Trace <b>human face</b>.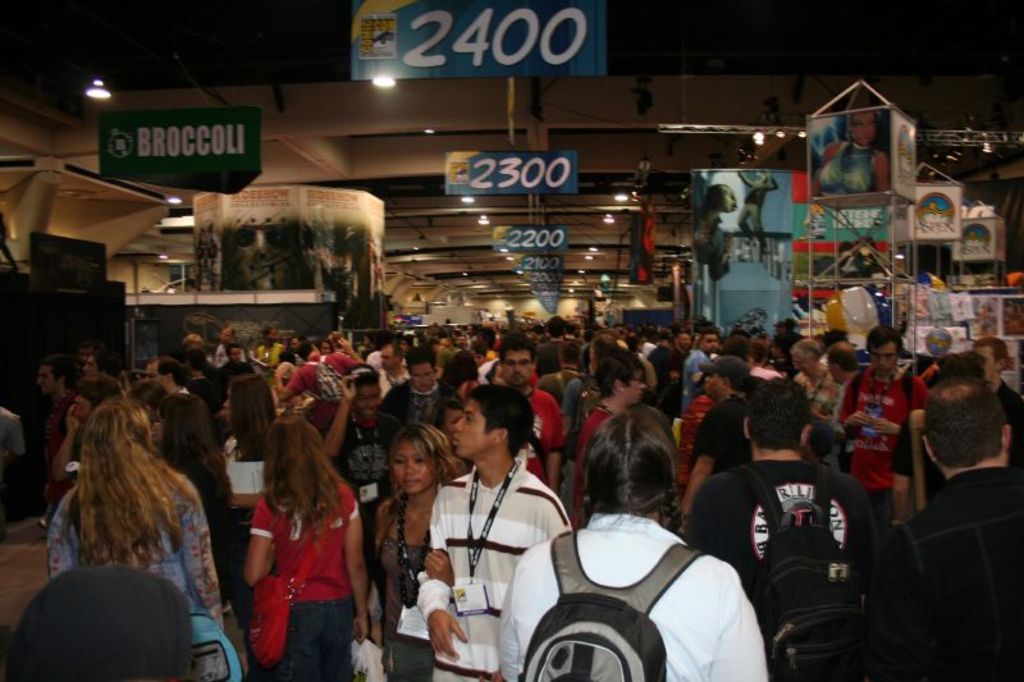
Traced to locate(495, 344, 538, 384).
